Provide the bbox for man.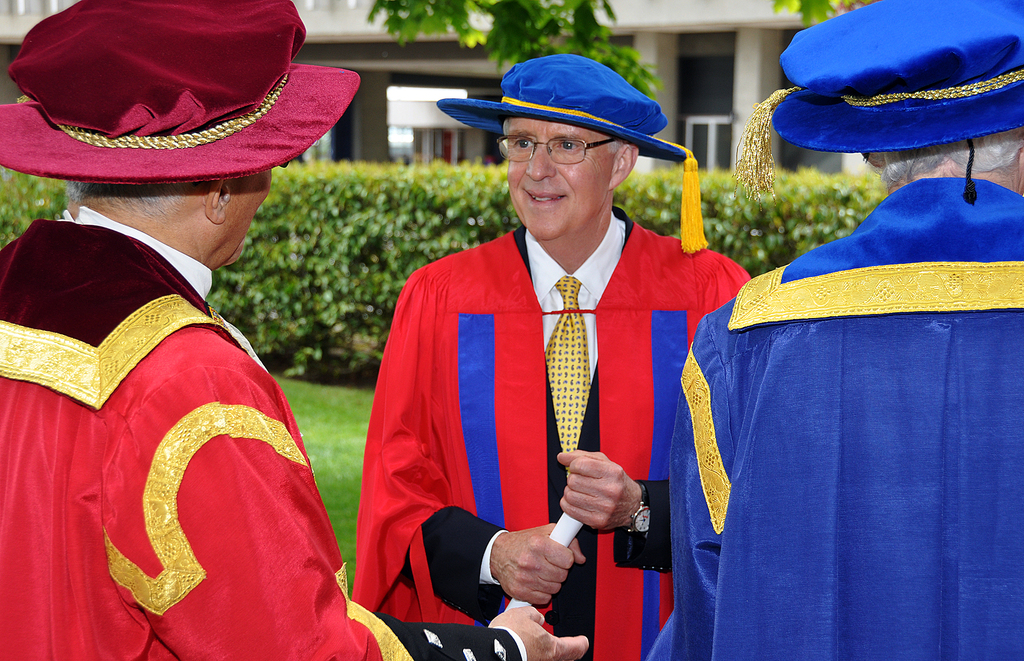
BBox(0, 0, 590, 660).
